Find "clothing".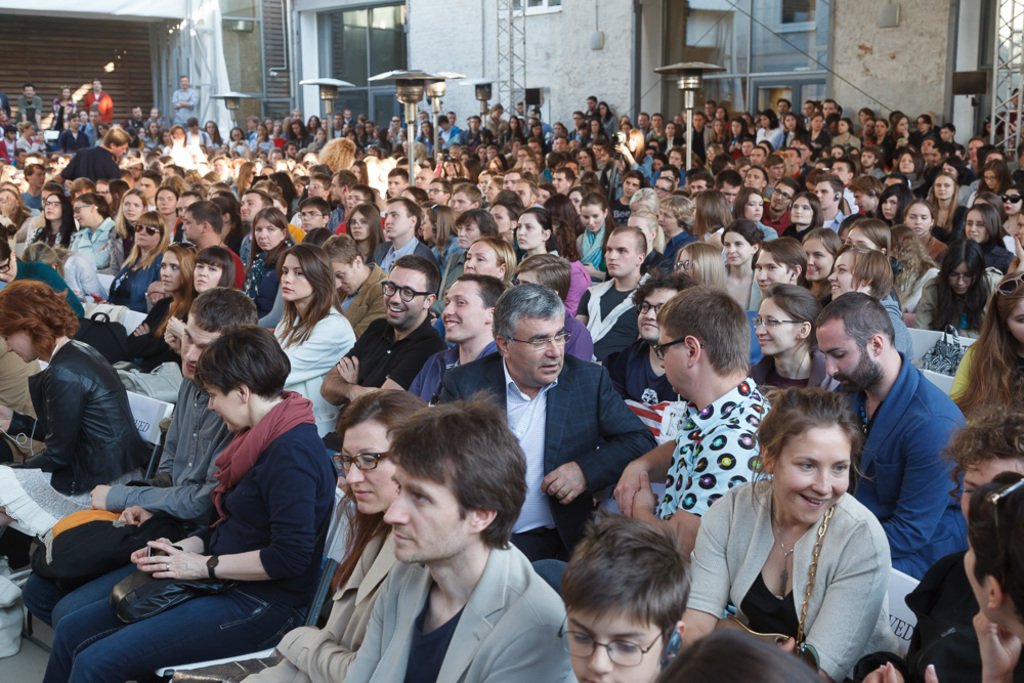
20, 99, 42, 129.
